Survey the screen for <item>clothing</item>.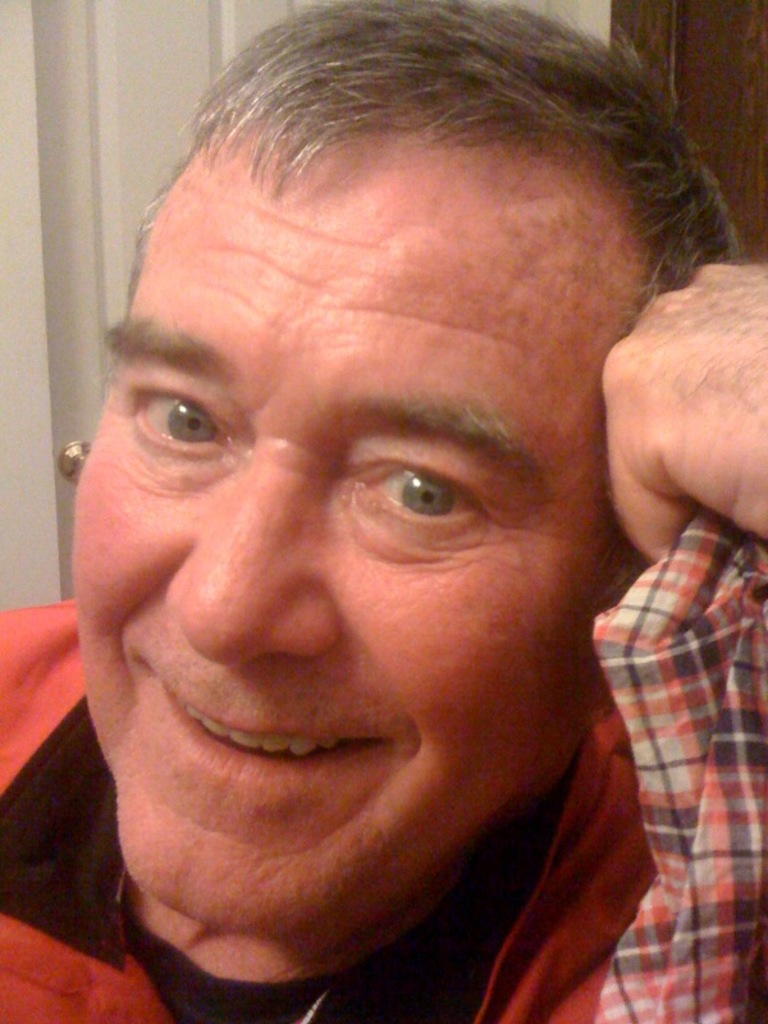
Survey found: (x1=0, y1=503, x2=767, y2=1023).
